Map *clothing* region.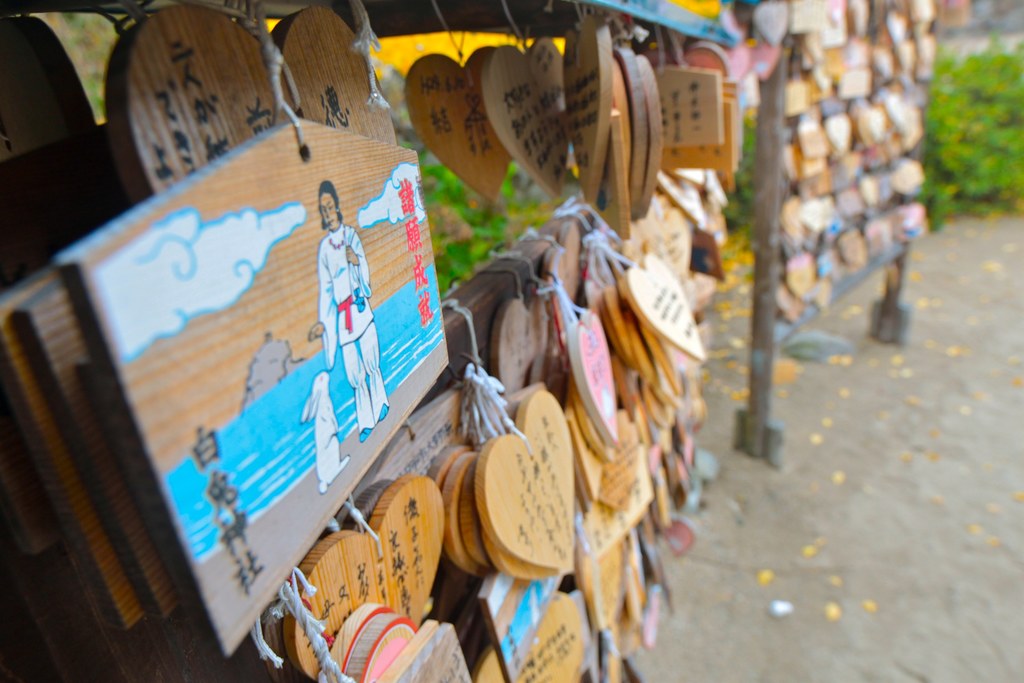
Mapped to select_region(321, 227, 372, 431).
